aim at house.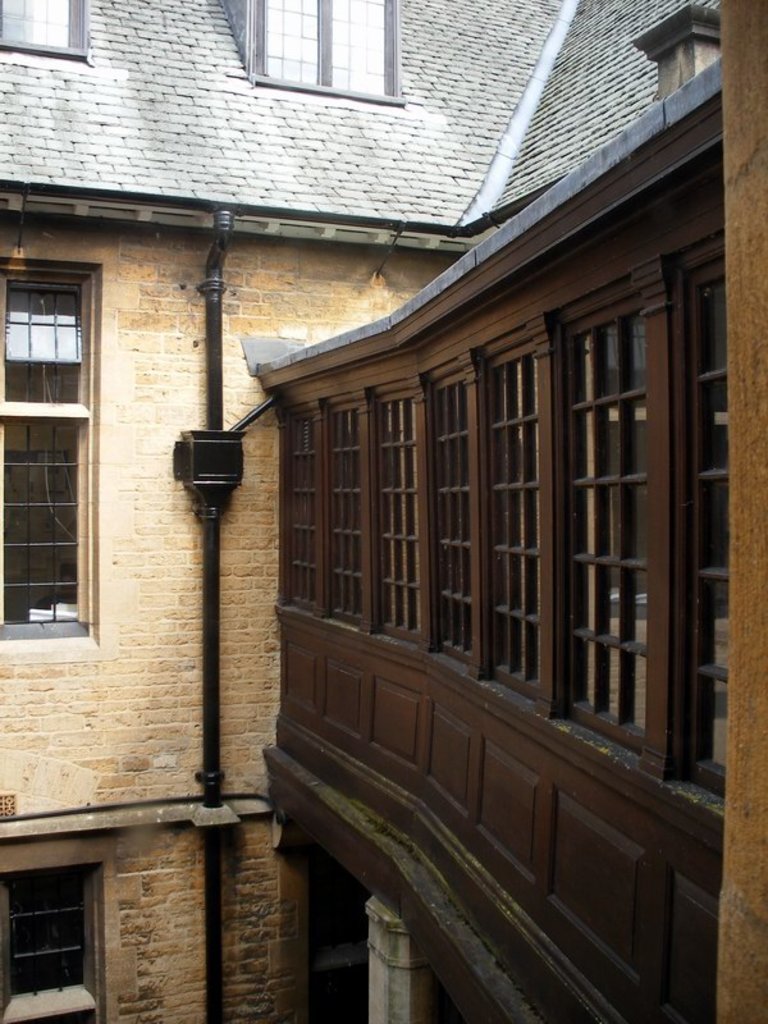
Aimed at (x1=0, y1=0, x2=731, y2=1023).
